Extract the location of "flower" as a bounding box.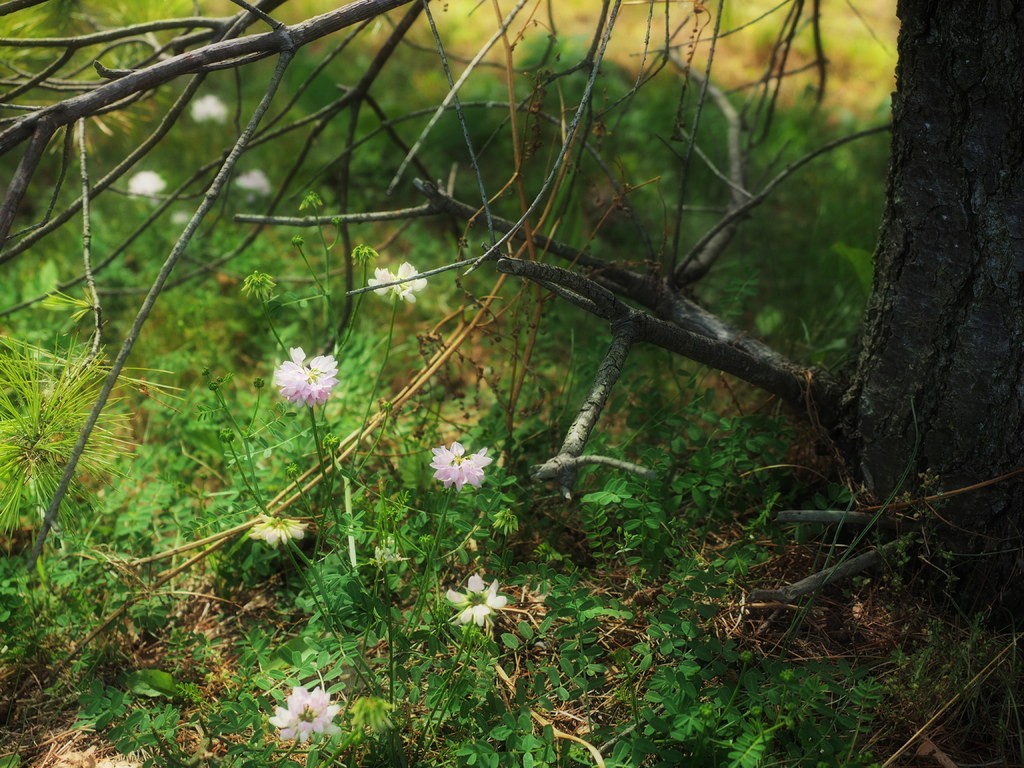
bbox(129, 170, 168, 193).
